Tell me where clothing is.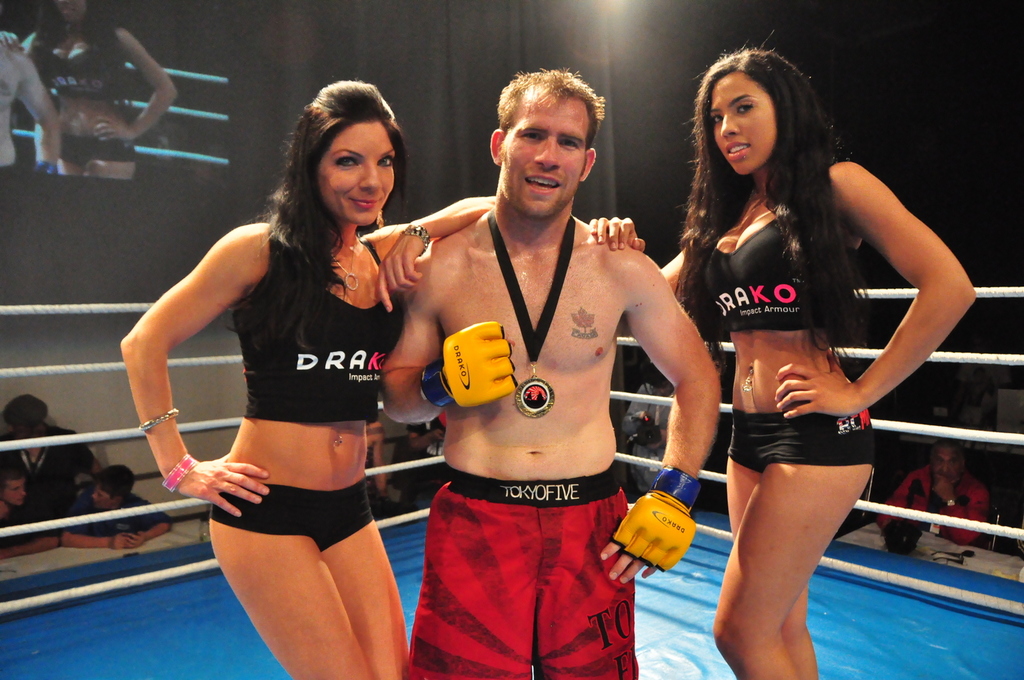
clothing is at [x1=729, y1=411, x2=879, y2=473].
